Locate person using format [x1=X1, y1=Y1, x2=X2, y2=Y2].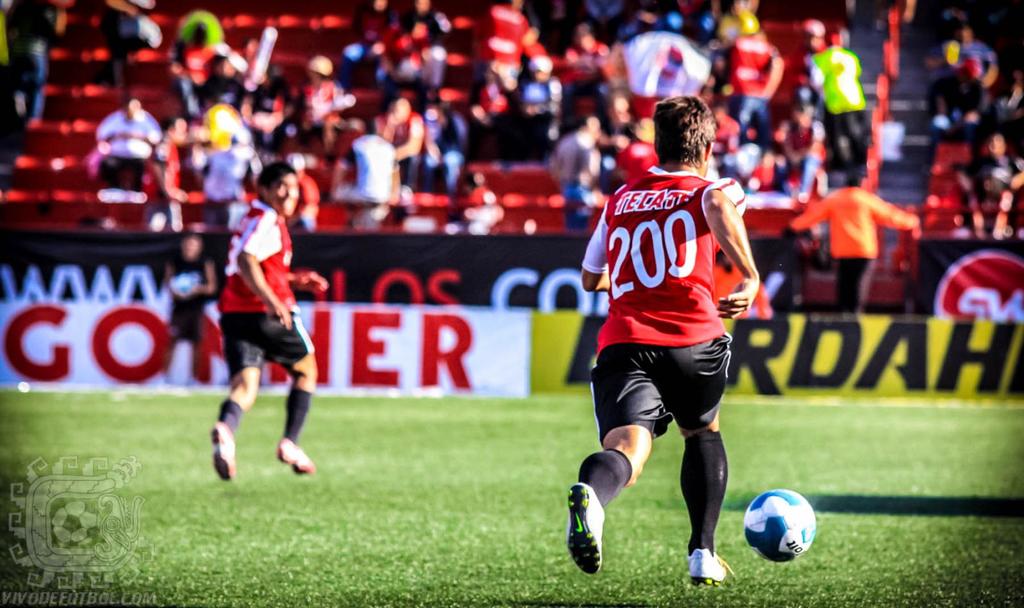
[x1=567, y1=96, x2=772, y2=607].
